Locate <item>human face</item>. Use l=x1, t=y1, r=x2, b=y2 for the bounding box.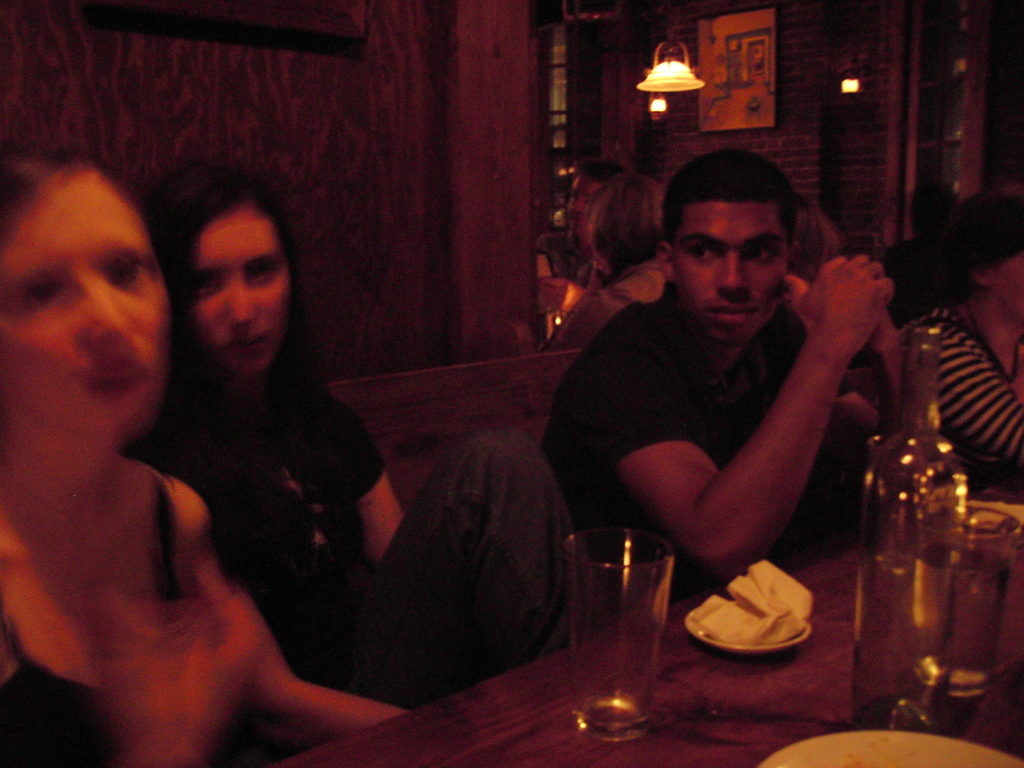
l=568, t=166, r=606, b=242.
